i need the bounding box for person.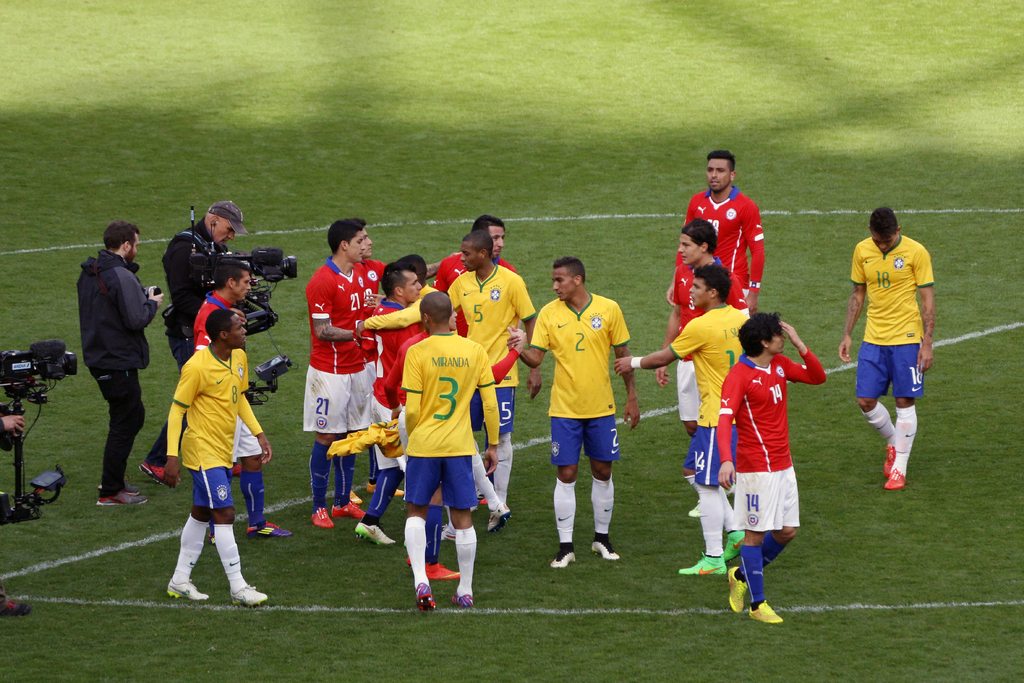
Here it is: <box>195,258,285,539</box>.
